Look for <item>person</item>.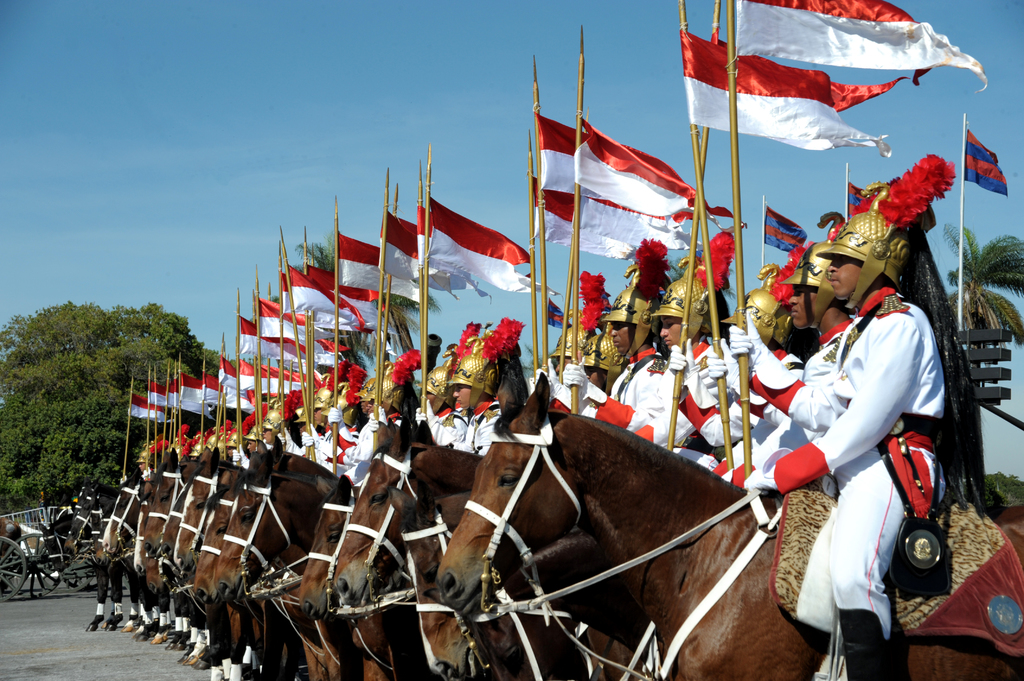
Found: (559, 323, 639, 431).
